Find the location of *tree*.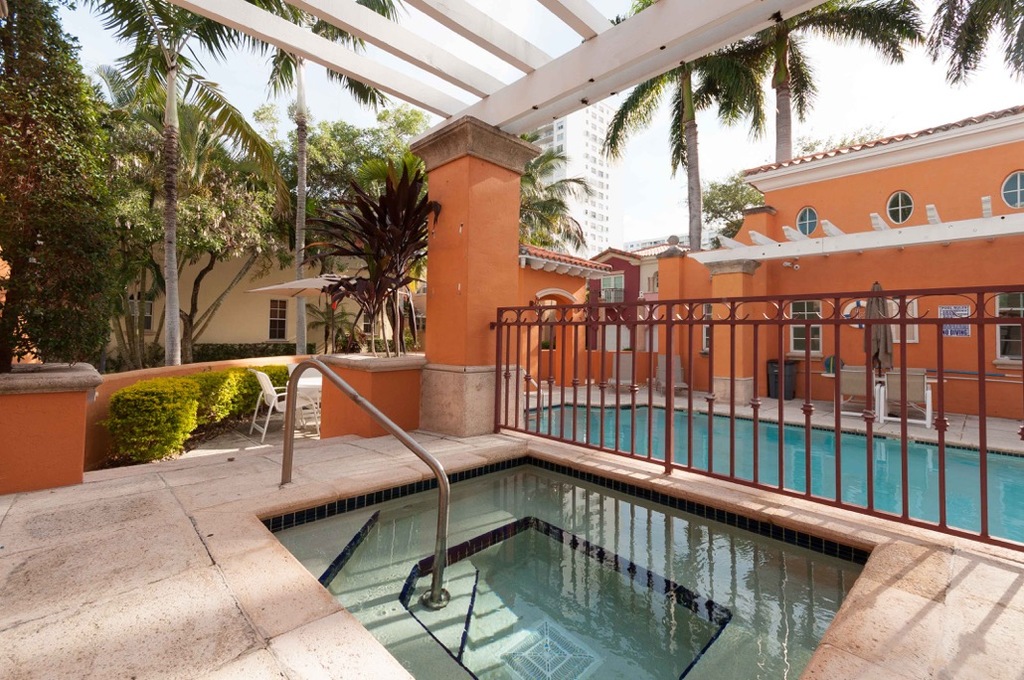
Location: l=603, t=0, r=766, b=246.
